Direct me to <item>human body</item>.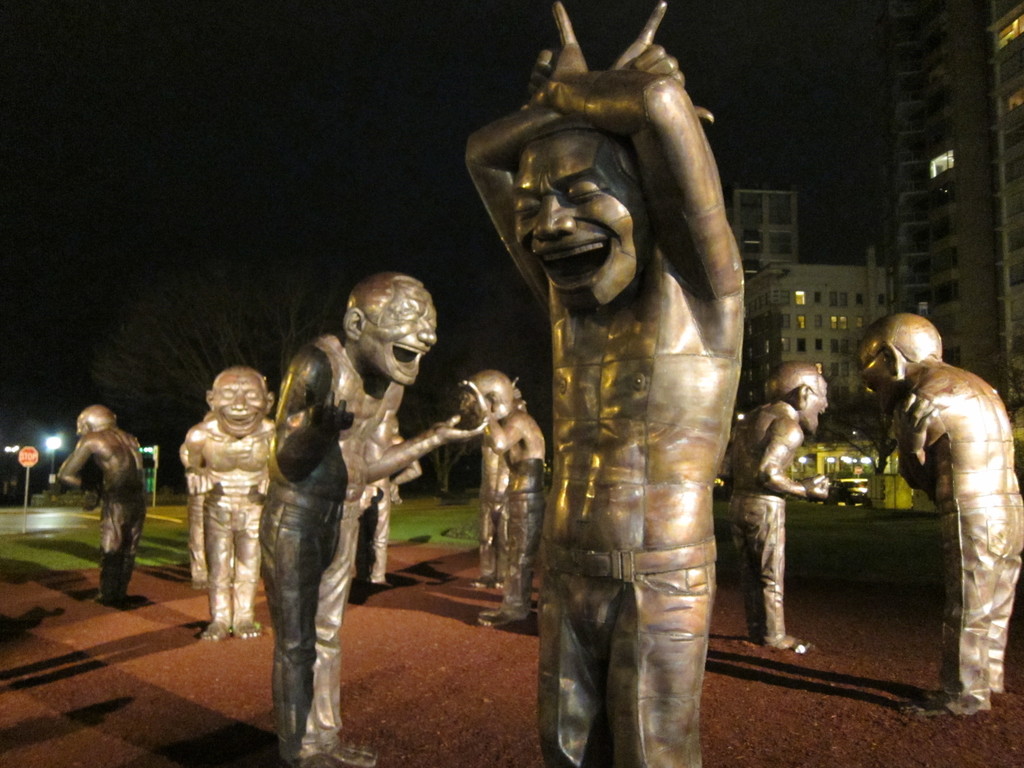
Direction: <bbox>167, 360, 268, 653</bbox>.
